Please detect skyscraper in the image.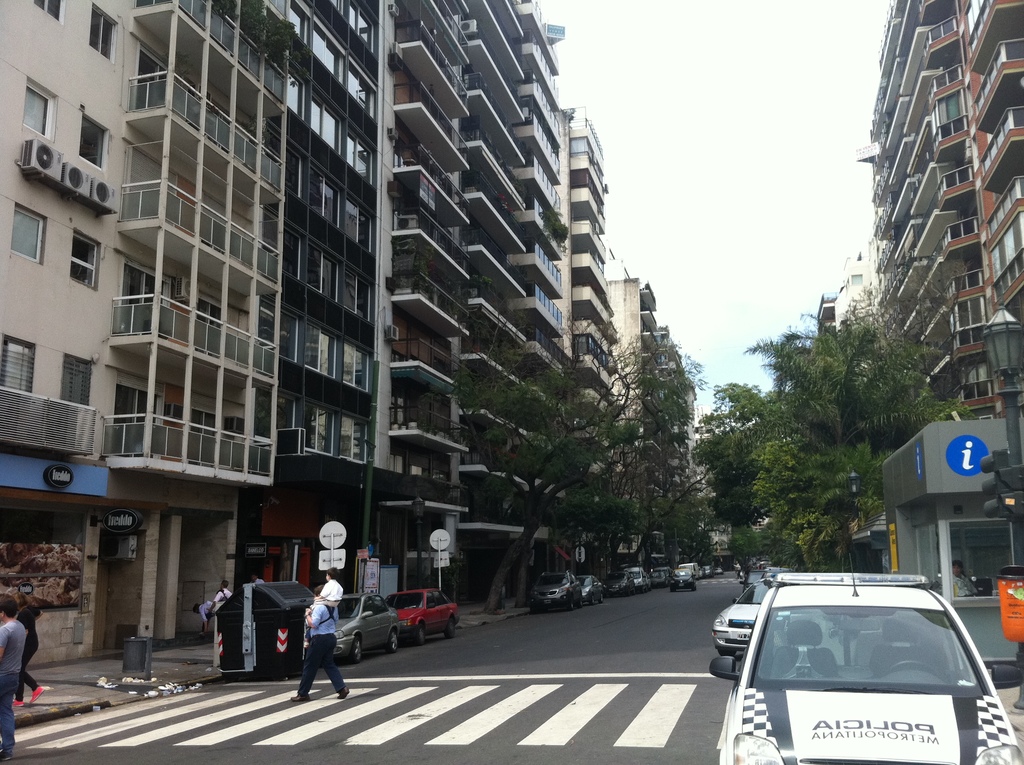
{"left": 870, "top": 0, "right": 1023, "bottom": 419}.
